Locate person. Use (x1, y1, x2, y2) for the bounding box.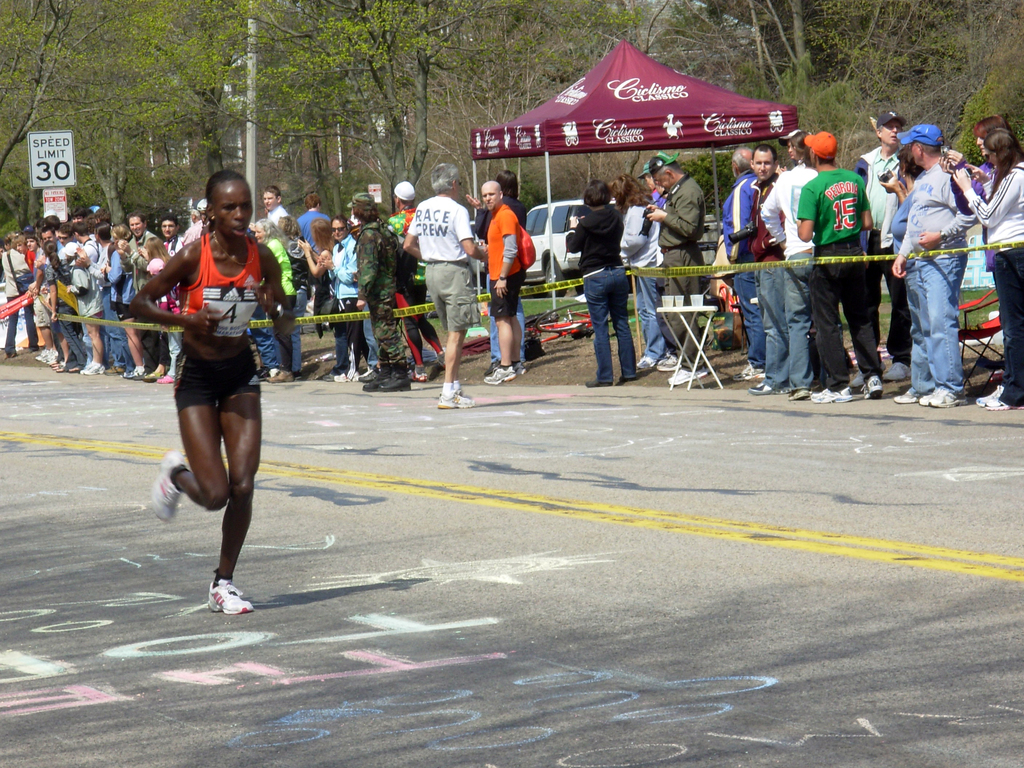
(357, 195, 405, 353).
